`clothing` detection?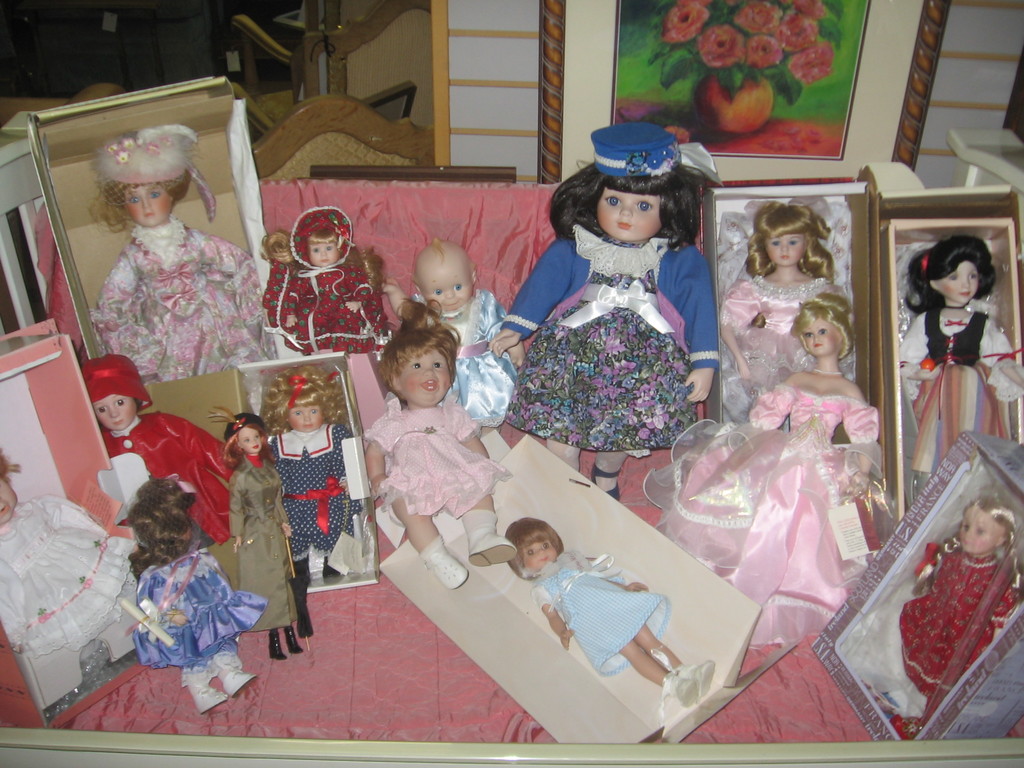
bbox=(536, 550, 672, 679)
